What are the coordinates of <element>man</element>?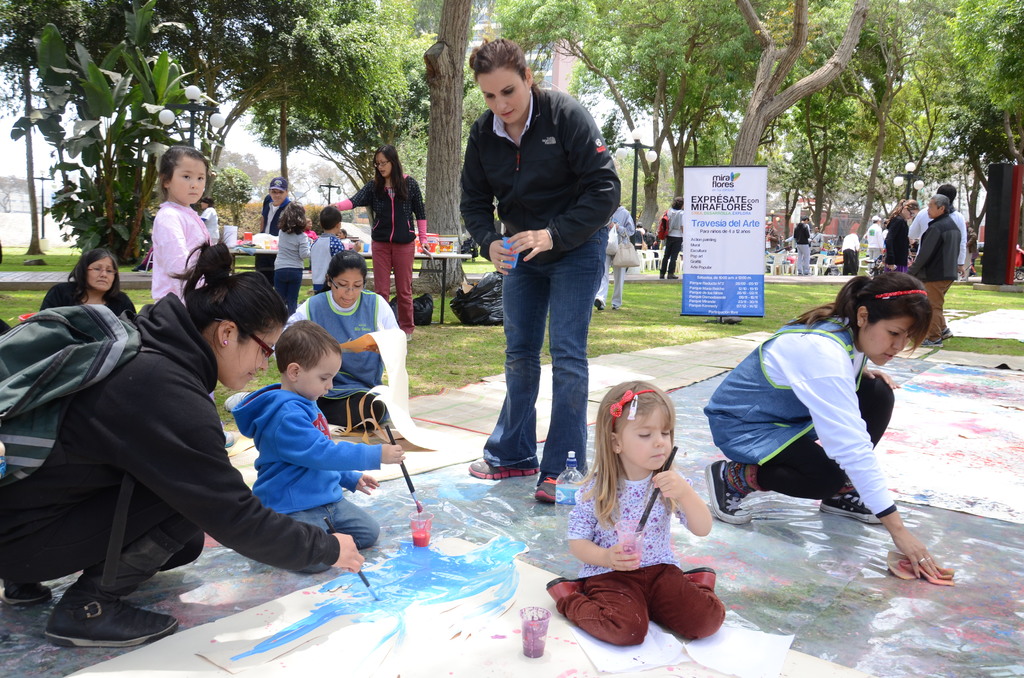
257 174 296 286.
